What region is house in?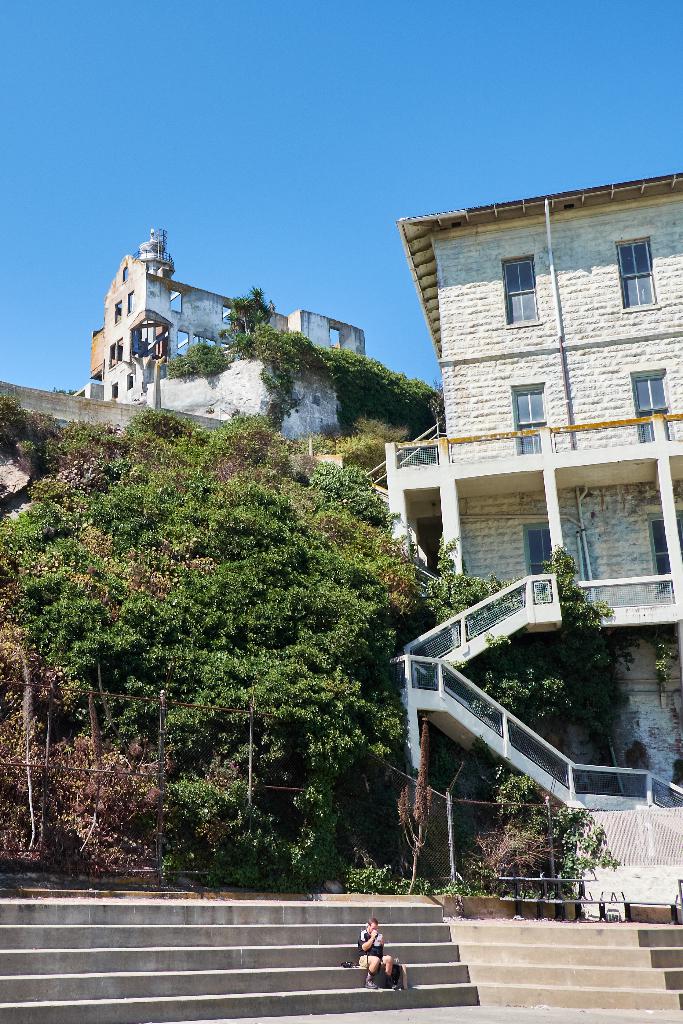
{"x1": 383, "y1": 170, "x2": 682, "y2": 804}.
